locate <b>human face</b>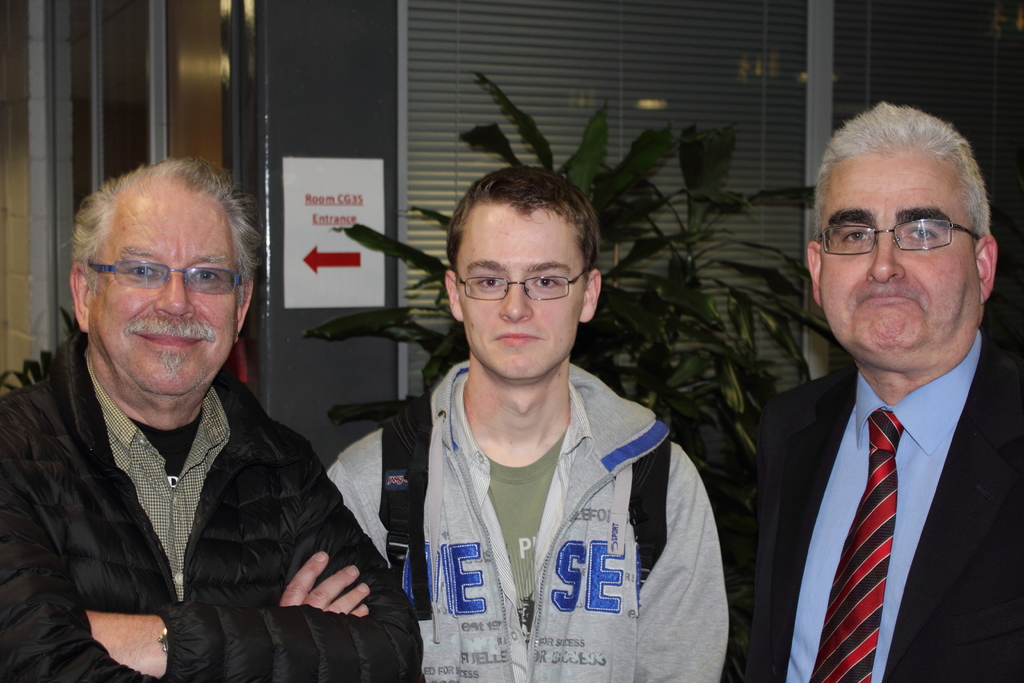
[x1=818, y1=155, x2=986, y2=360]
